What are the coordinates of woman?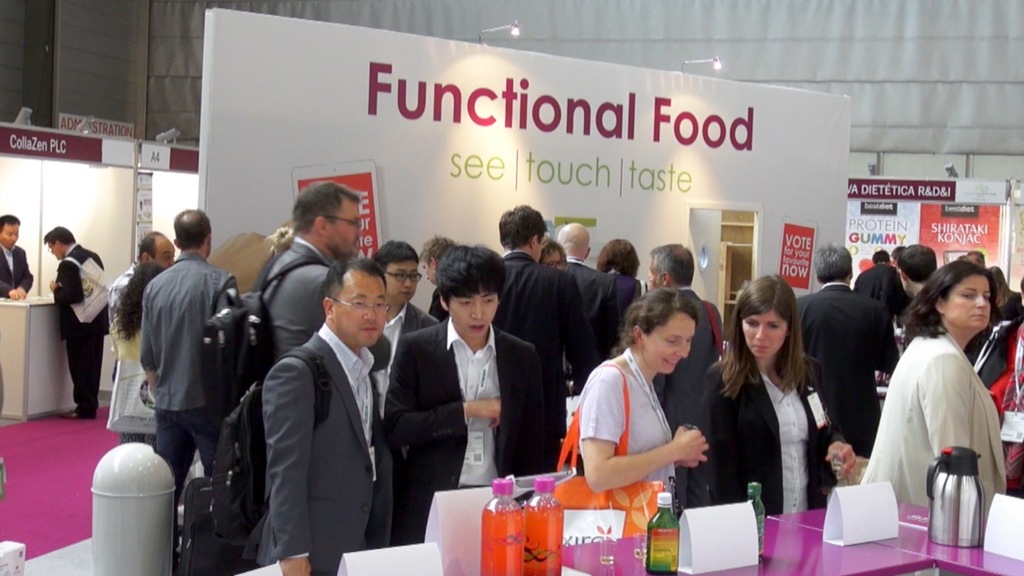
[106, 262, 172, 449].
